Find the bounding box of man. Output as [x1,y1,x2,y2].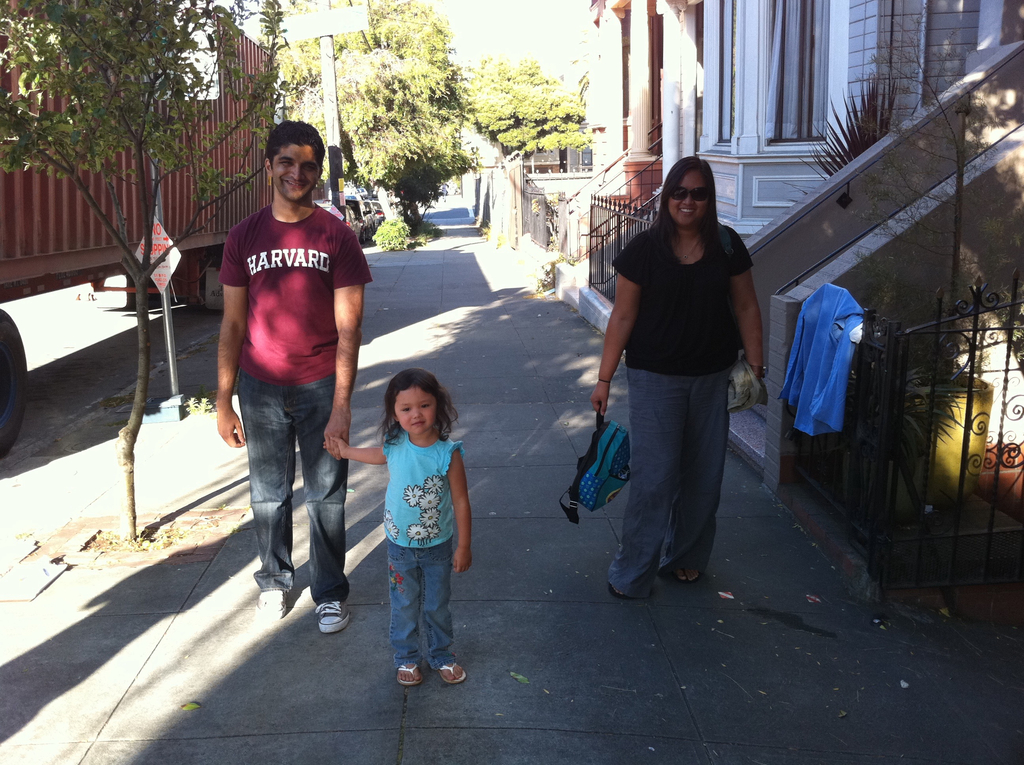
[212,122,378,642].
